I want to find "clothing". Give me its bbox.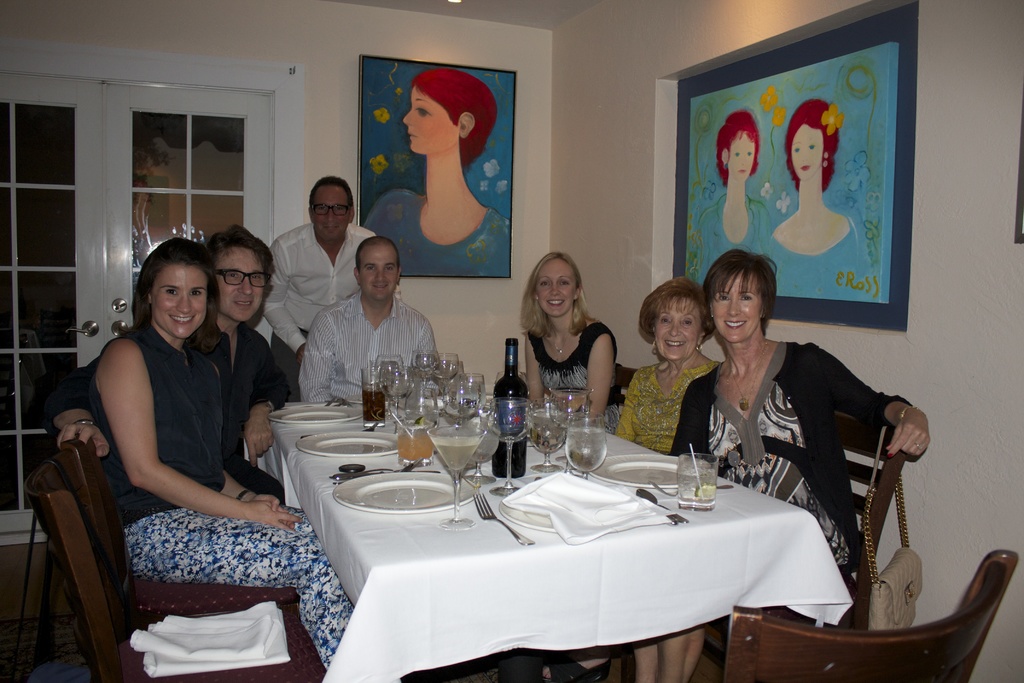
pyautogui.locateOnScreen(614, 338, 715, 446).
